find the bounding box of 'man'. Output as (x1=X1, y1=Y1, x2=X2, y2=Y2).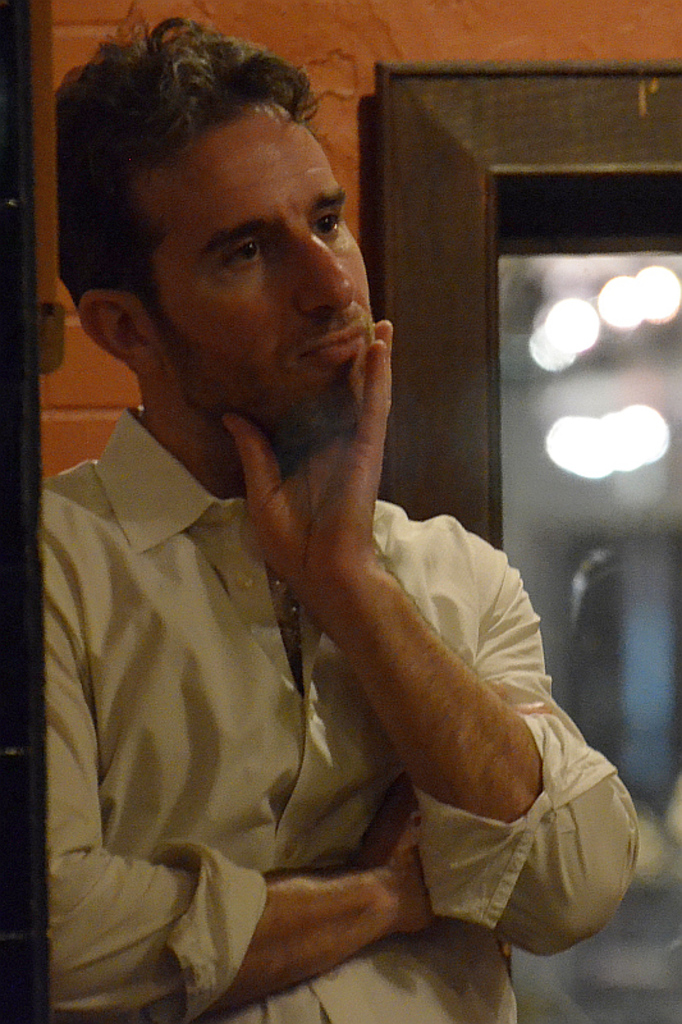
(x1=33, y1=41, x2=581, y2=1023).
